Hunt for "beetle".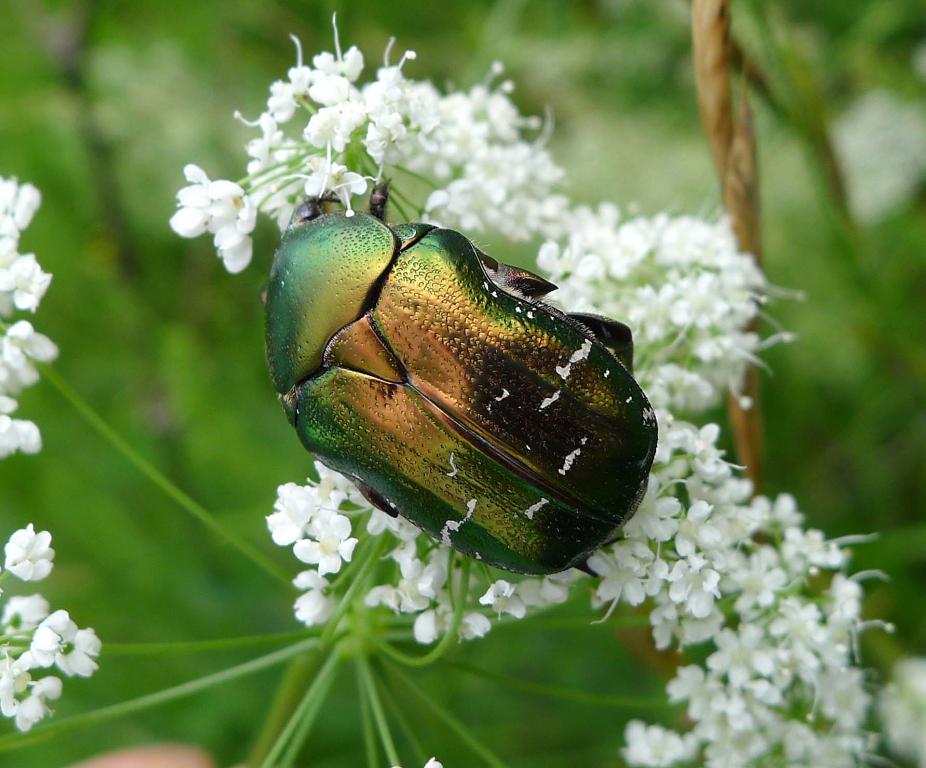
Hunted down at [265, 180, 688, 612].
